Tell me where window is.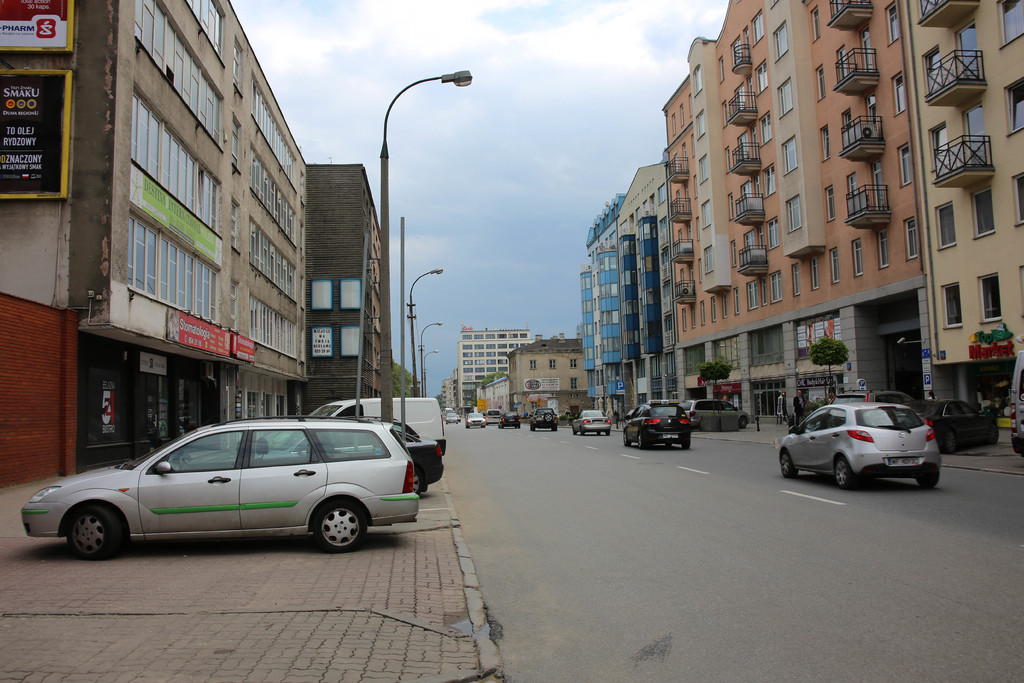
window is at bbox=(783, 195, 804, 233).
